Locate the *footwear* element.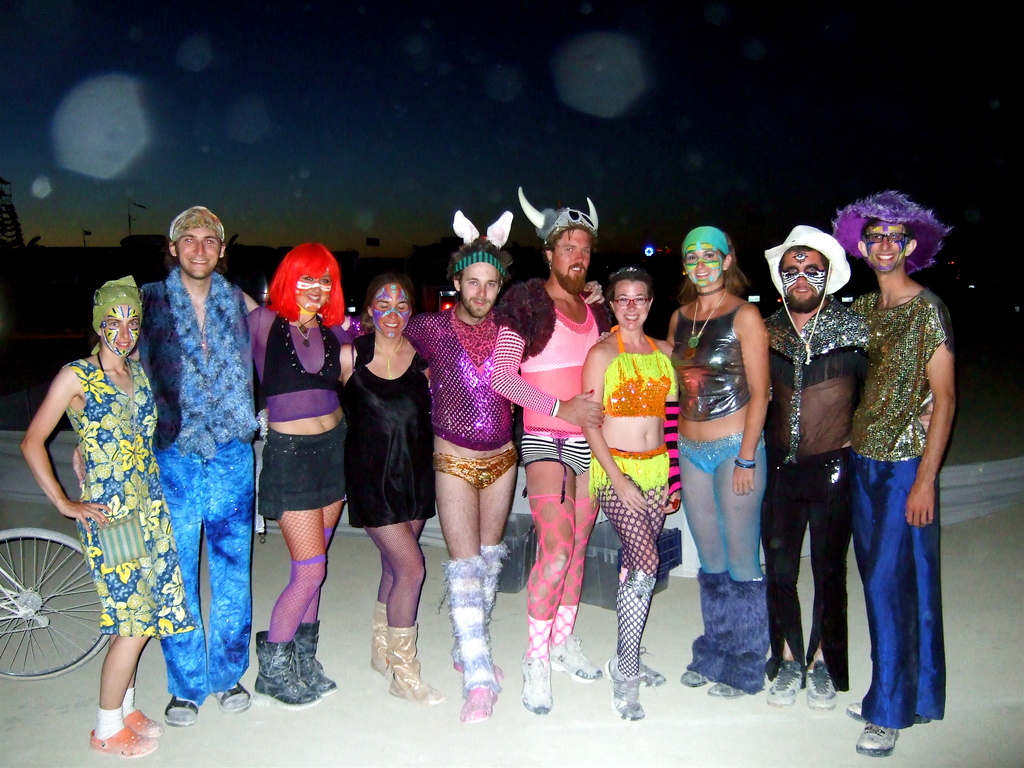
Element bbox: l=457, t=538, r=504, b=671.
